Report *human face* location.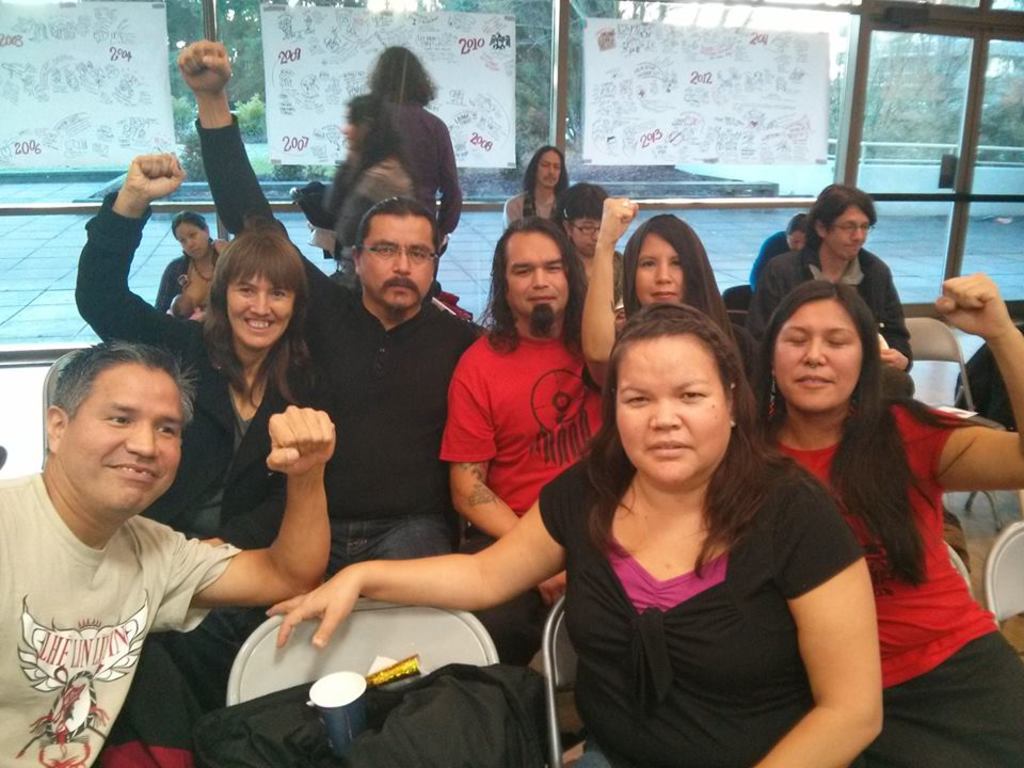
Report: 785 230 807 253.
